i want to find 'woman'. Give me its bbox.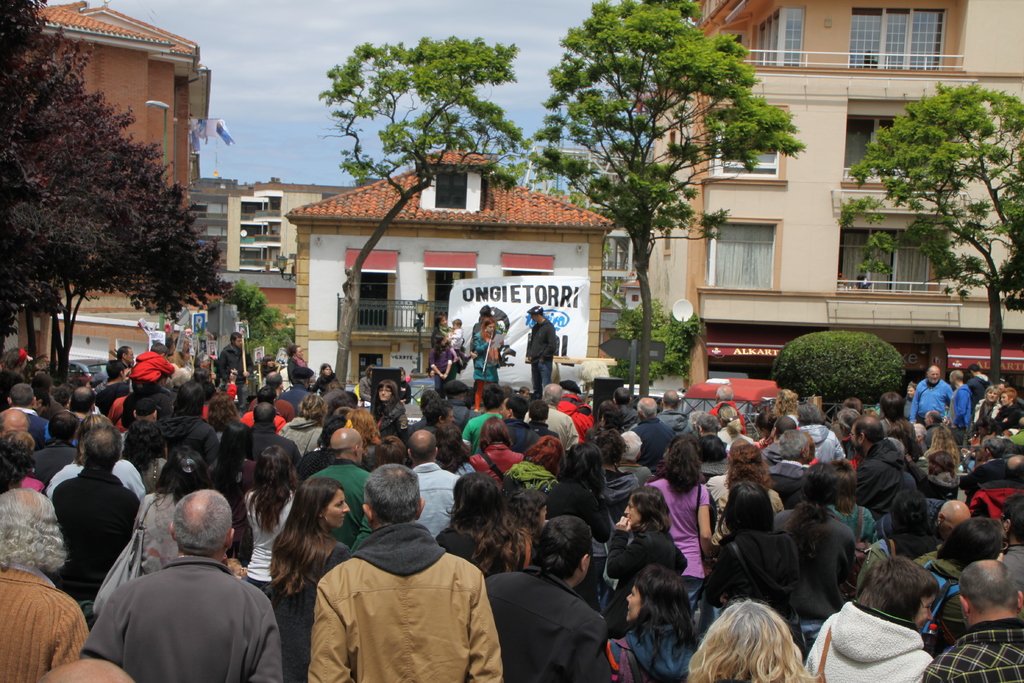
(left=707, top=481, right=806, bottom=659).
